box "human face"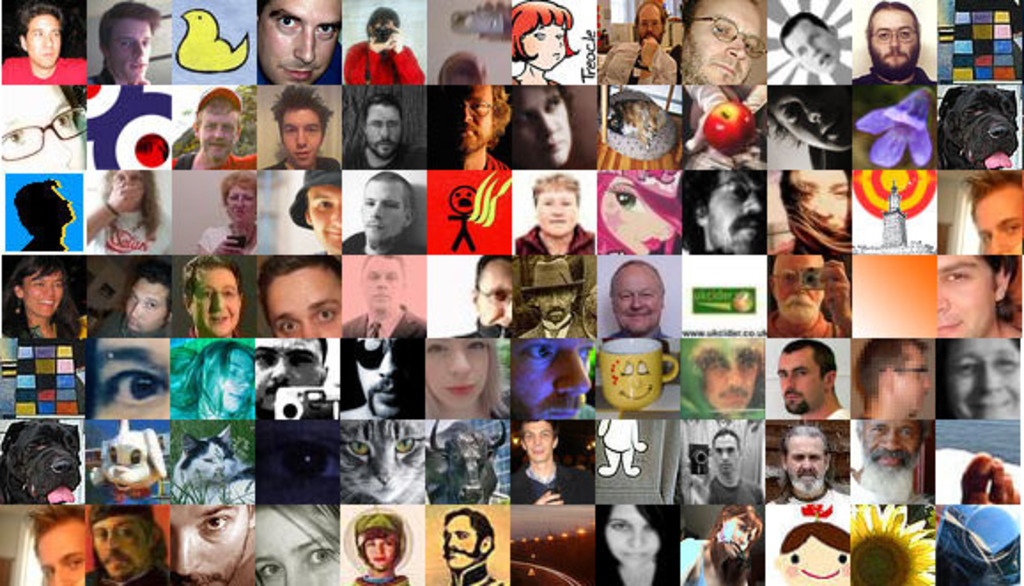
[37, 526, 85, 584]
